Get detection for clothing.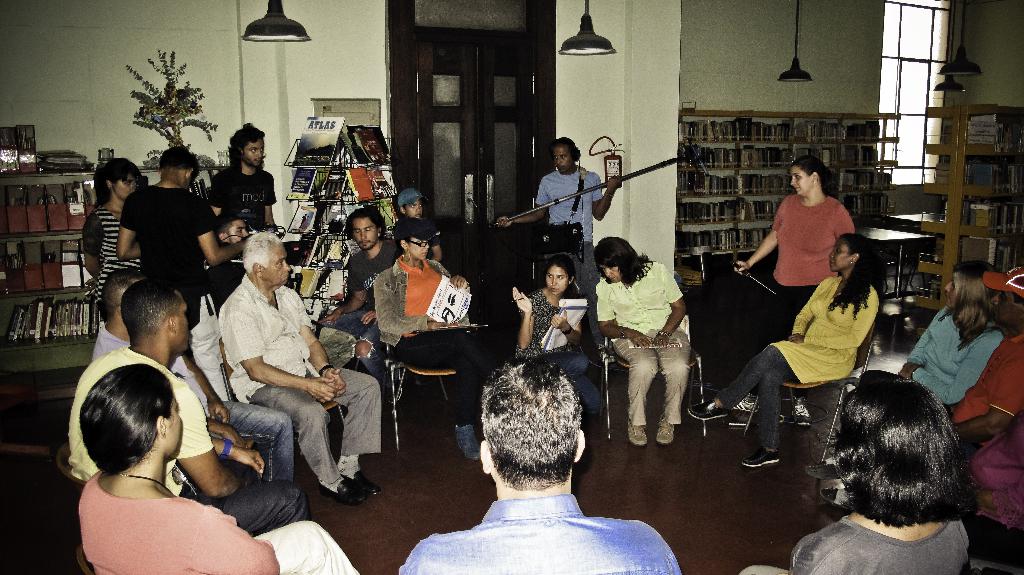
Detection: bbox(326, 238, 396, 383).
